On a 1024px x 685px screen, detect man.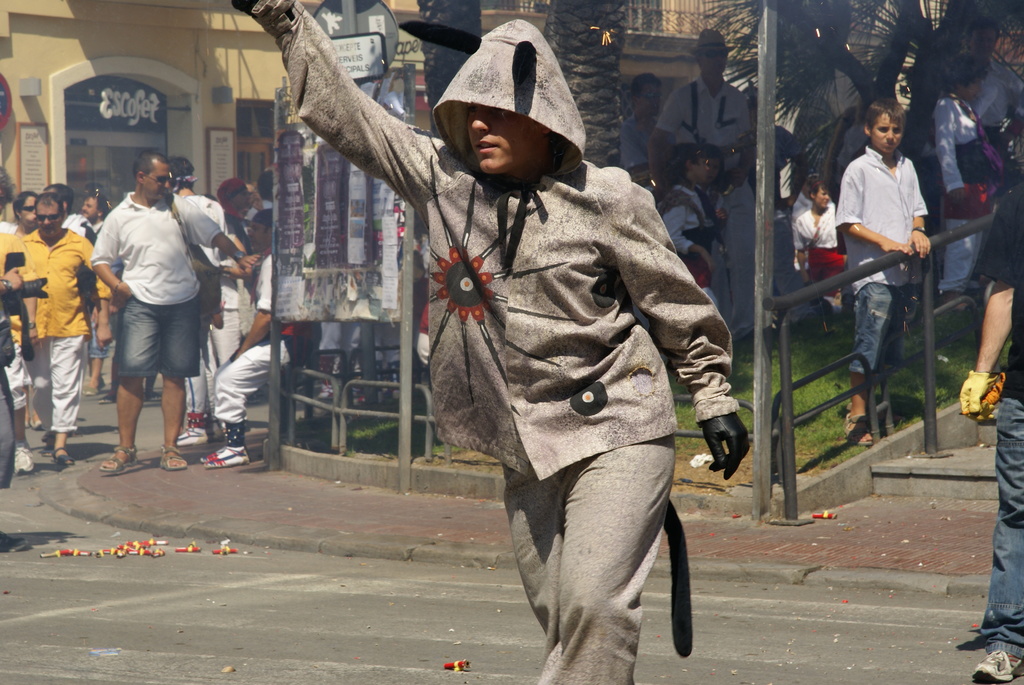
pyautogui.locateOnScreen(228, 1, 746, 684).
